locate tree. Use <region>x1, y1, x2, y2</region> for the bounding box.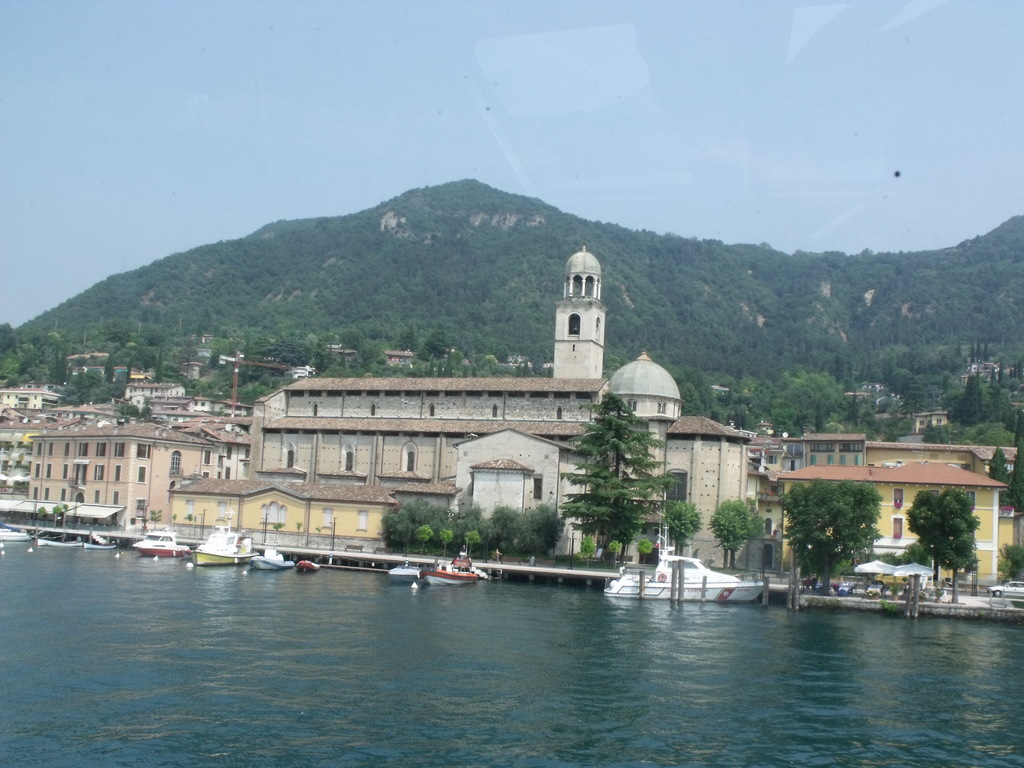
<region>437, 531, 457, 559</region>.
